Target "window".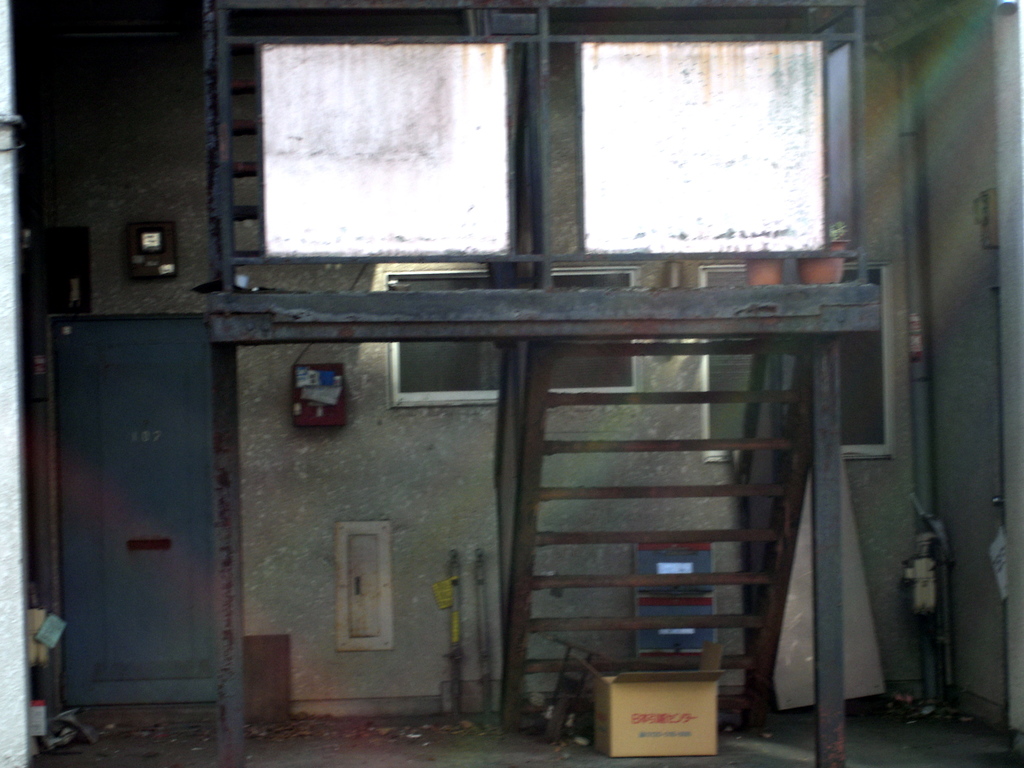
Target region: 236:28:520:267.
